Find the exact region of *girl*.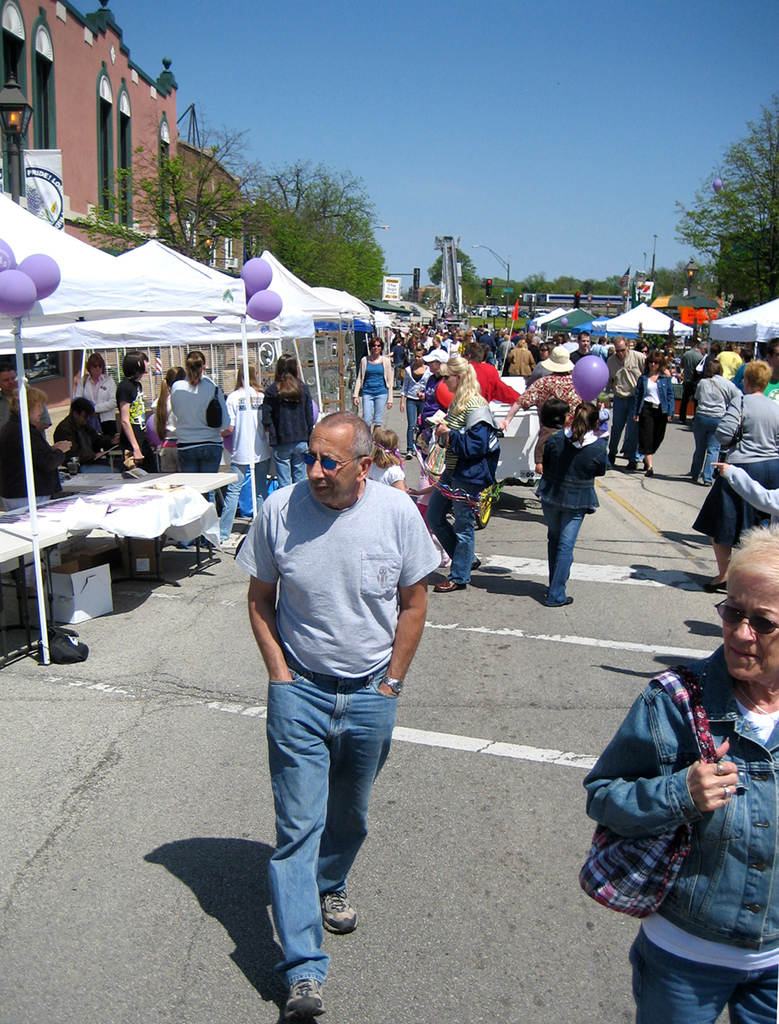
Exact region: bbox=[424, 351, 506, 599].
